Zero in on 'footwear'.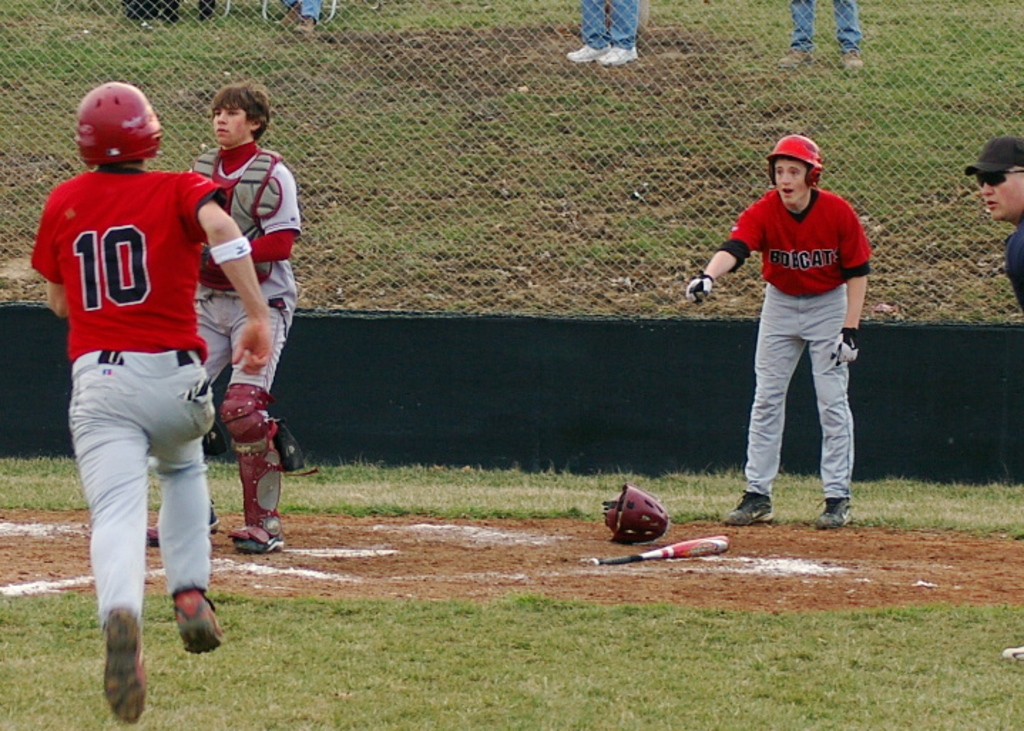
Zeroed in: [x1=726, y1=489, x2=776, y2=522].
